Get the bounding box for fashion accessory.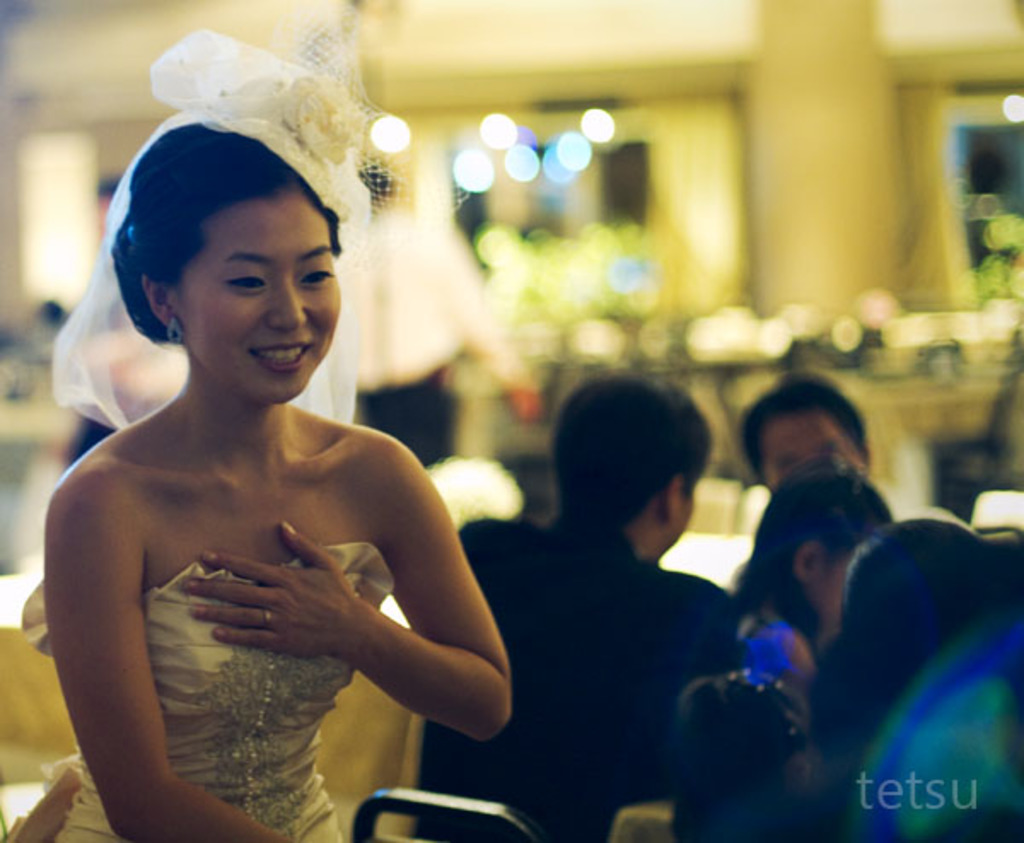
box(265, 606, 270, 621).
